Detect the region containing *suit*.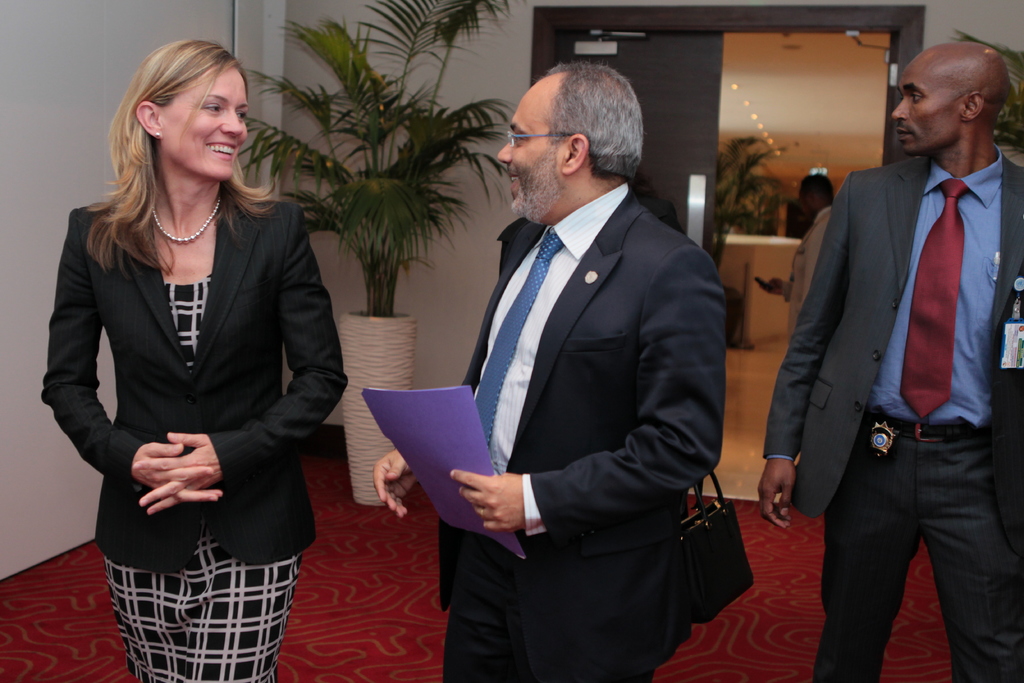
[left=440, top=188, right=716, bottom=682].
